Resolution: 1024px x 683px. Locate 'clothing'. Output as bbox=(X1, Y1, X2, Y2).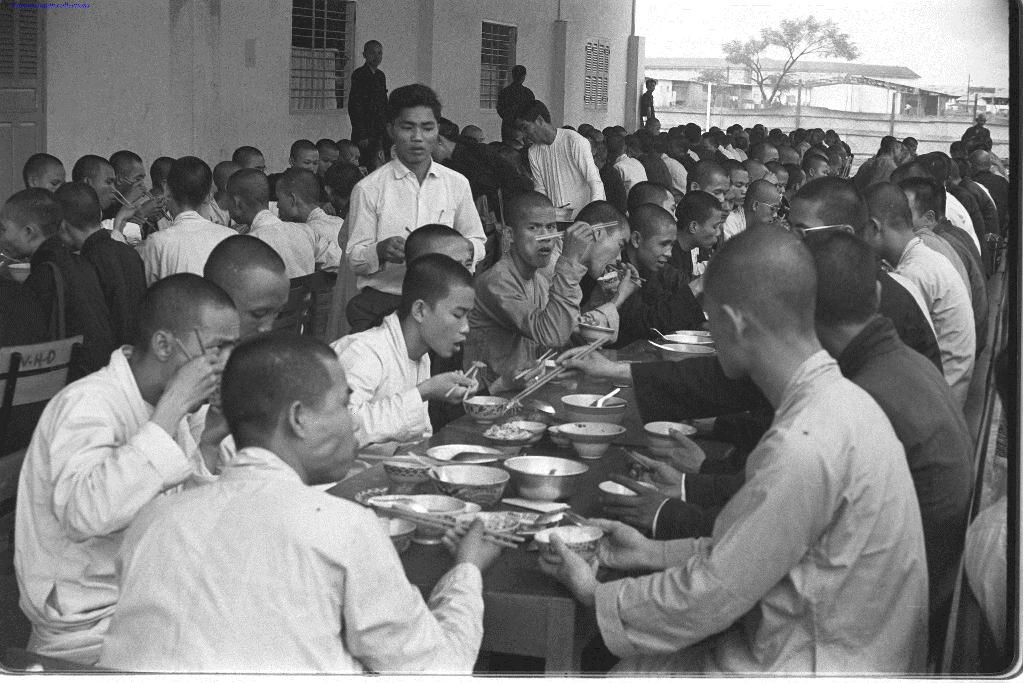
bbox=(337, 142, 499, 324).
